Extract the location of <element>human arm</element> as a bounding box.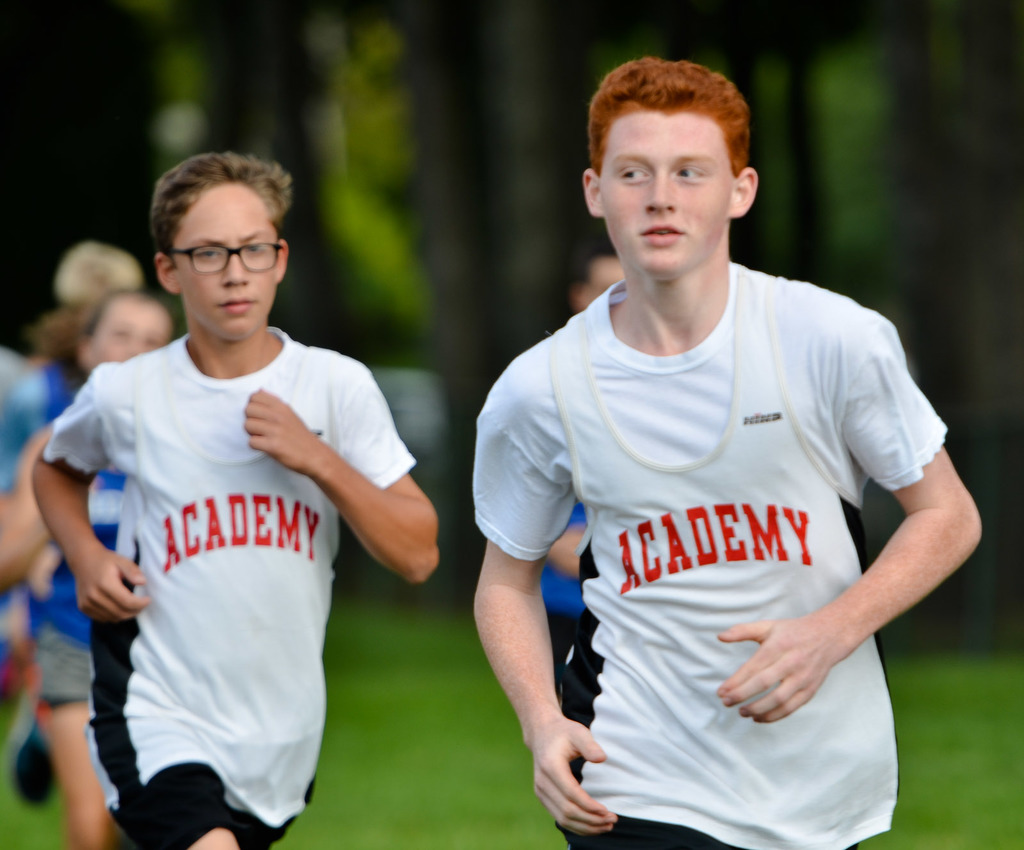
{"left": 218, "top": 336, "right": 463, "bottom": 588}.
